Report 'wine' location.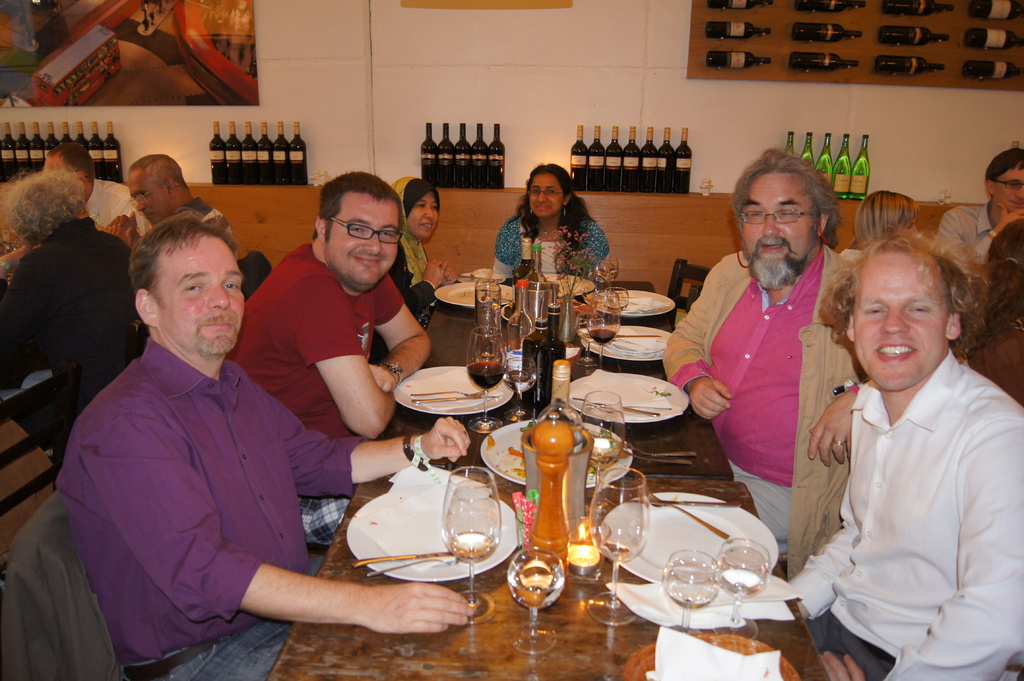
Report: [x1=879, y1=26, x2=950, y2=47].
